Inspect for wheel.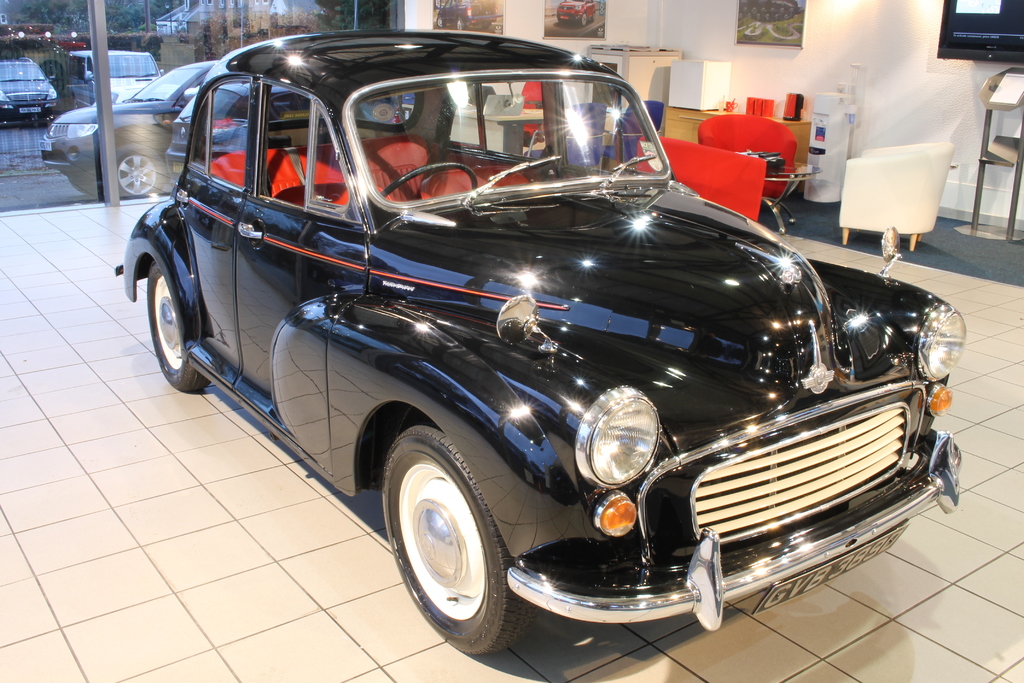
Inspection: Rect(380, 161, 474, 194).
